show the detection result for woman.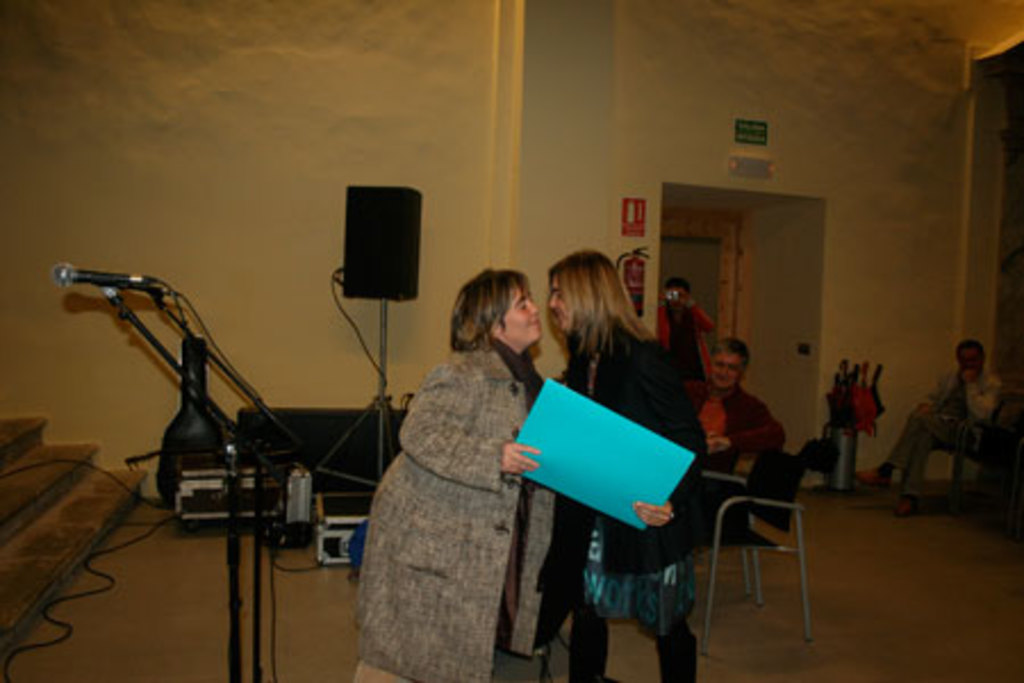
pyautogui.locateOnScreen(362, 264, 558, 681).
